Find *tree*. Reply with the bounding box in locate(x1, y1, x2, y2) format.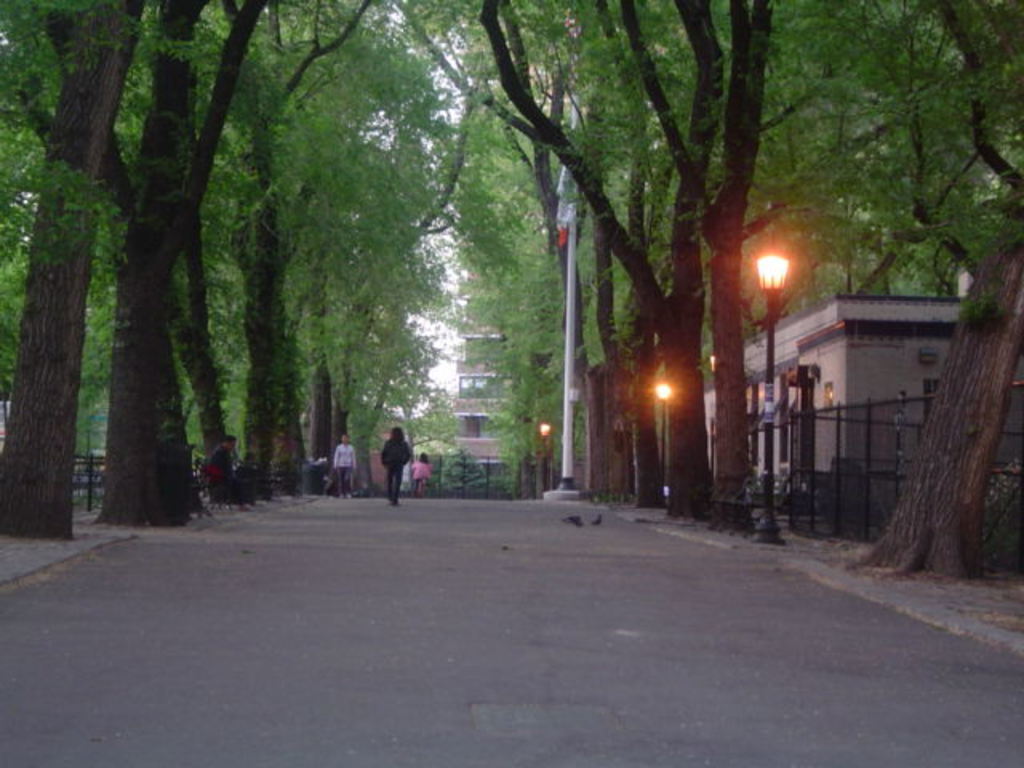
locate(0, 0, 456, 550).
